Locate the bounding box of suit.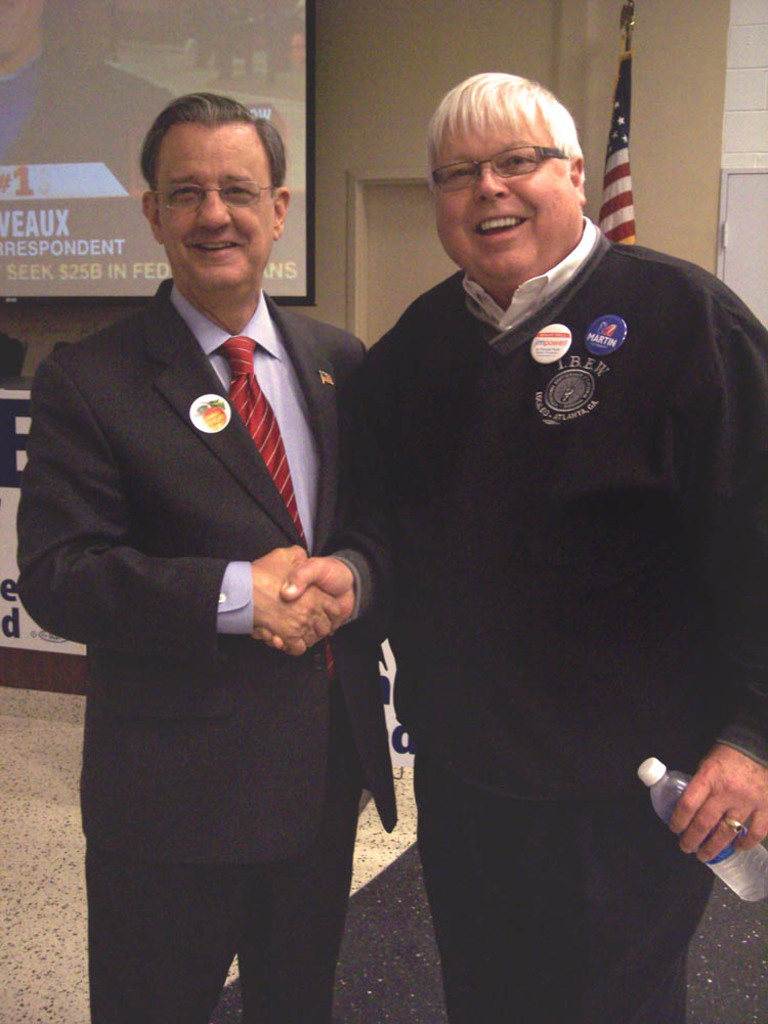
Bounding box: x1=103 y1=146 x2=483 y2=995.
